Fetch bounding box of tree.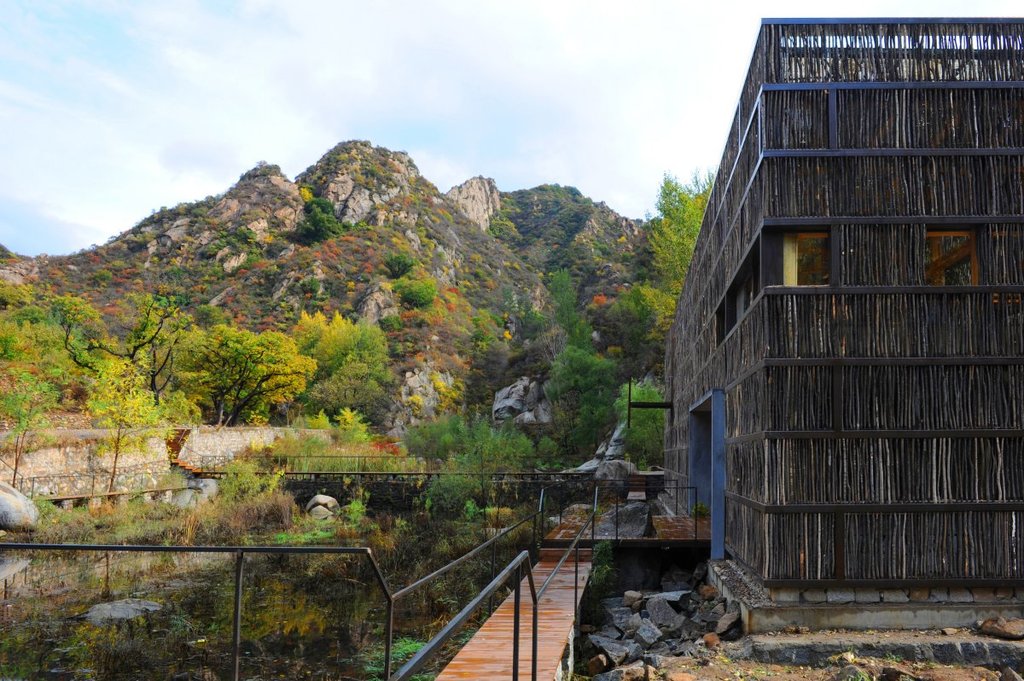
Bbox: crop(383, 244, 422, 276).
